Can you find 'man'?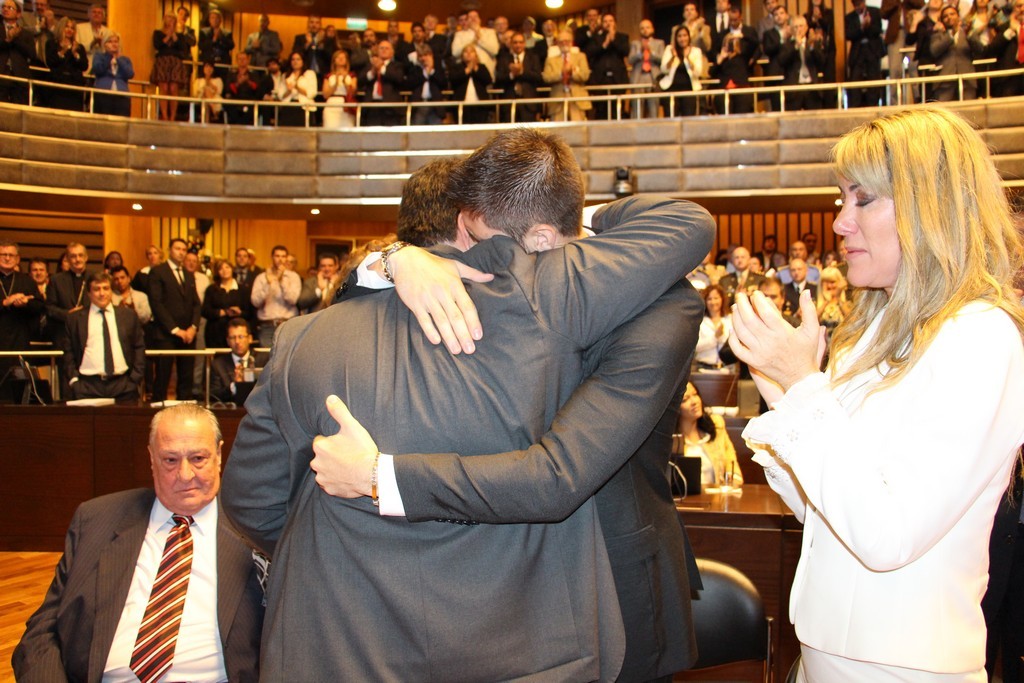
Yes, bounding box: x1=767, y1=0, x2=788, y2=55.
